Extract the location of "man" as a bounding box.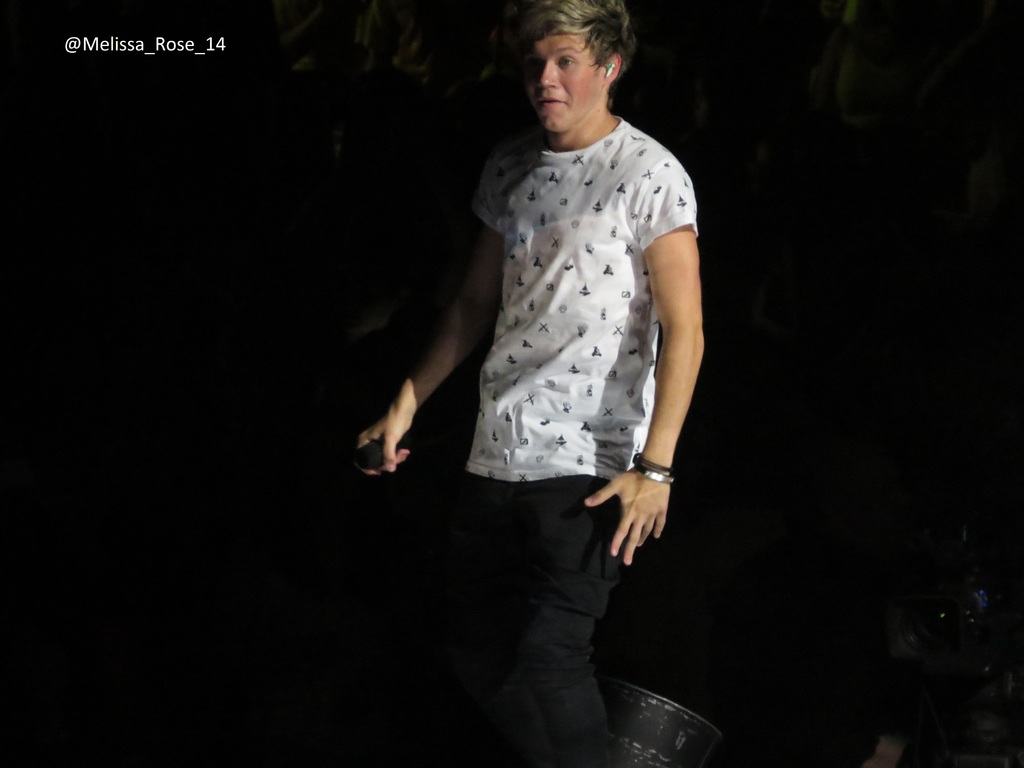
box=[356, 0, 708, 756].
